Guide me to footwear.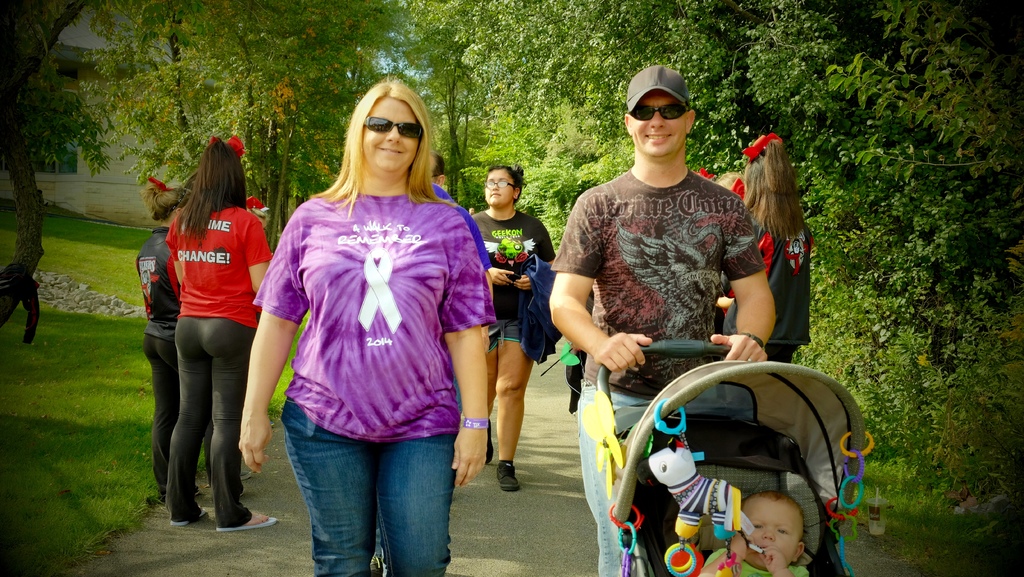
Guidance: region(476, 421, 499, 466).
